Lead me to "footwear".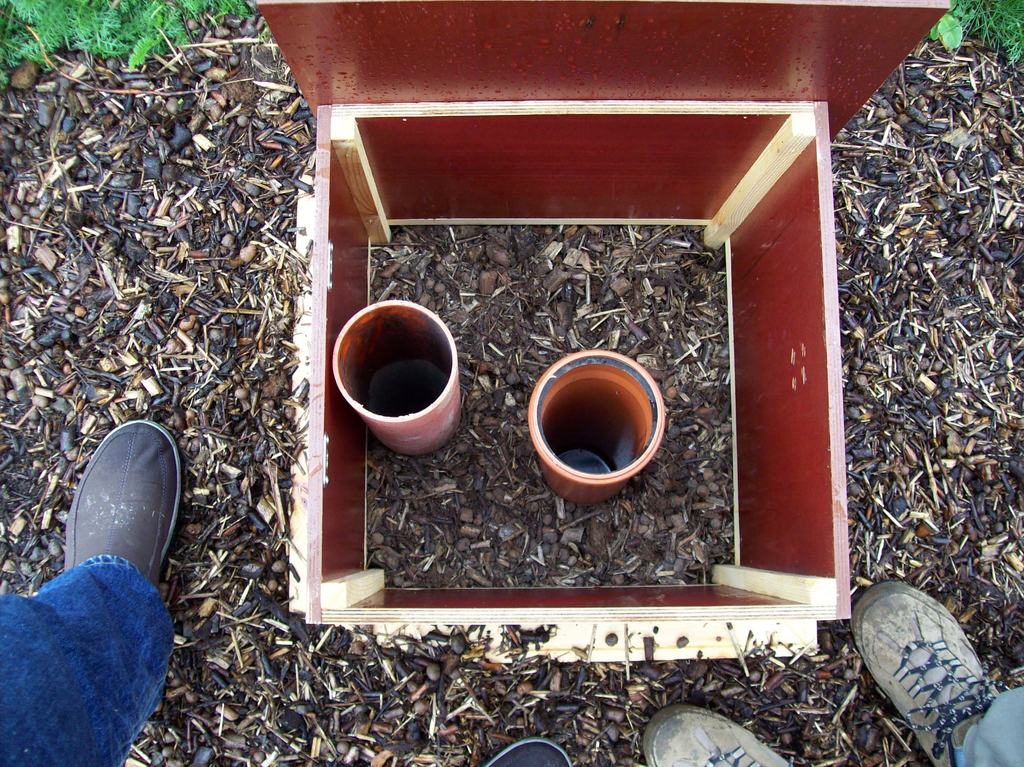
Lead to [481, 724, 574, 766].
